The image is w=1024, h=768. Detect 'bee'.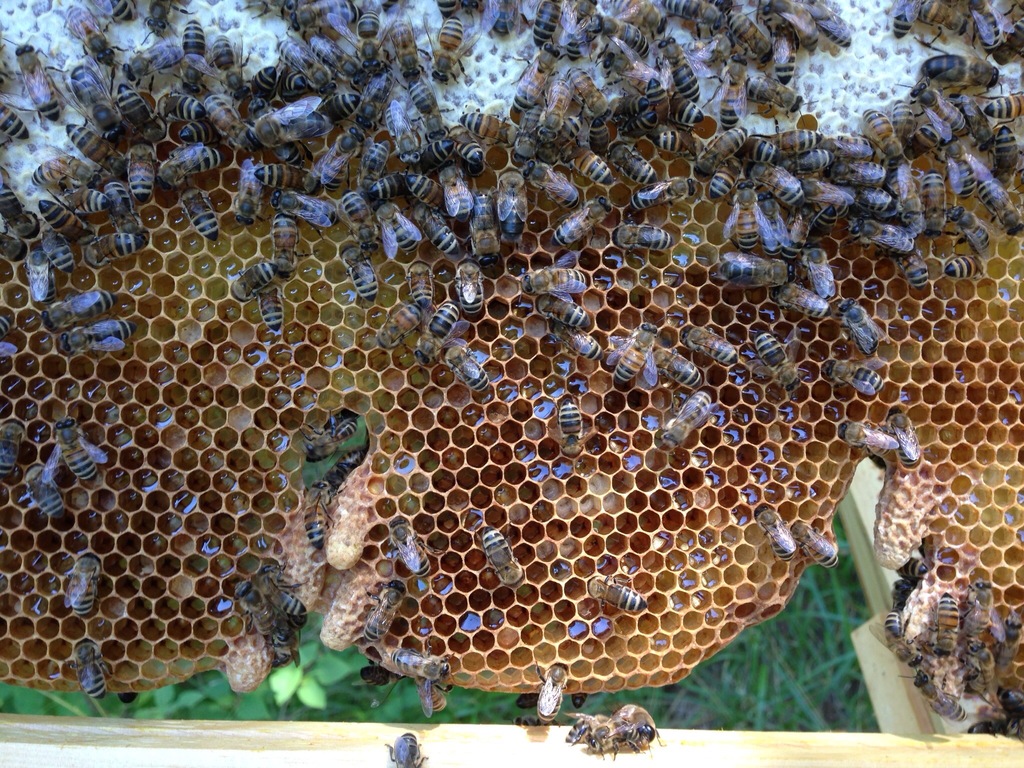
Detection: box=[429, 306, 458, 339].
